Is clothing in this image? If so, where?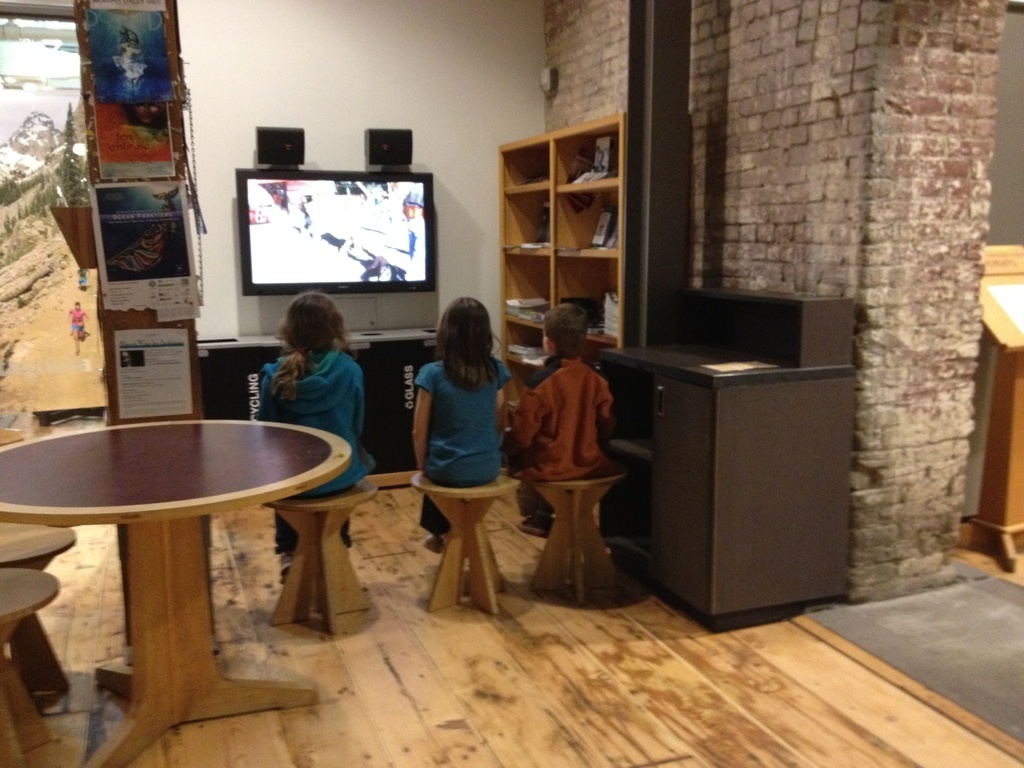
Yes, at (253, 340, 374, 492).
